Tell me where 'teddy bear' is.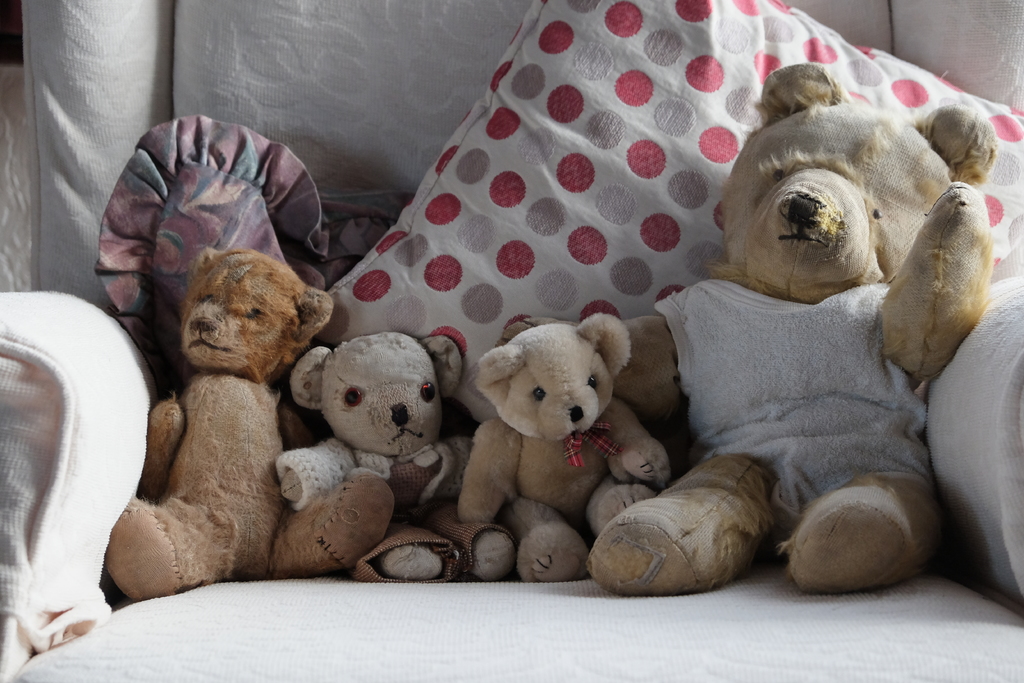
'teddy bear' is at (left=273, top=333, right=479, bottom=582).
